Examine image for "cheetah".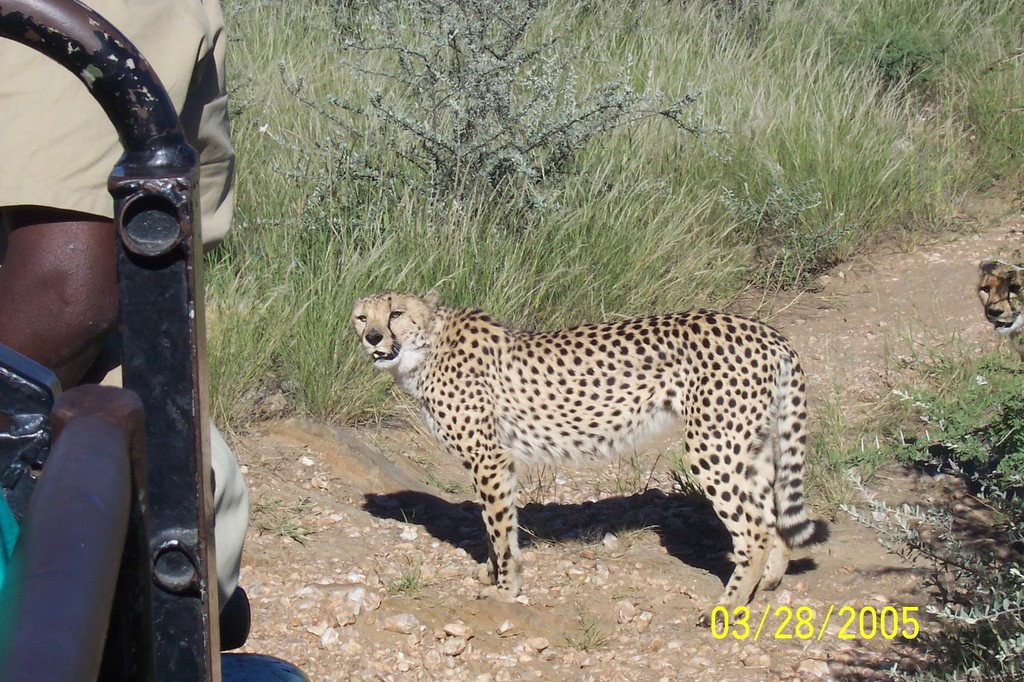
Examination result: box=[976, 257, 1023, 335].
